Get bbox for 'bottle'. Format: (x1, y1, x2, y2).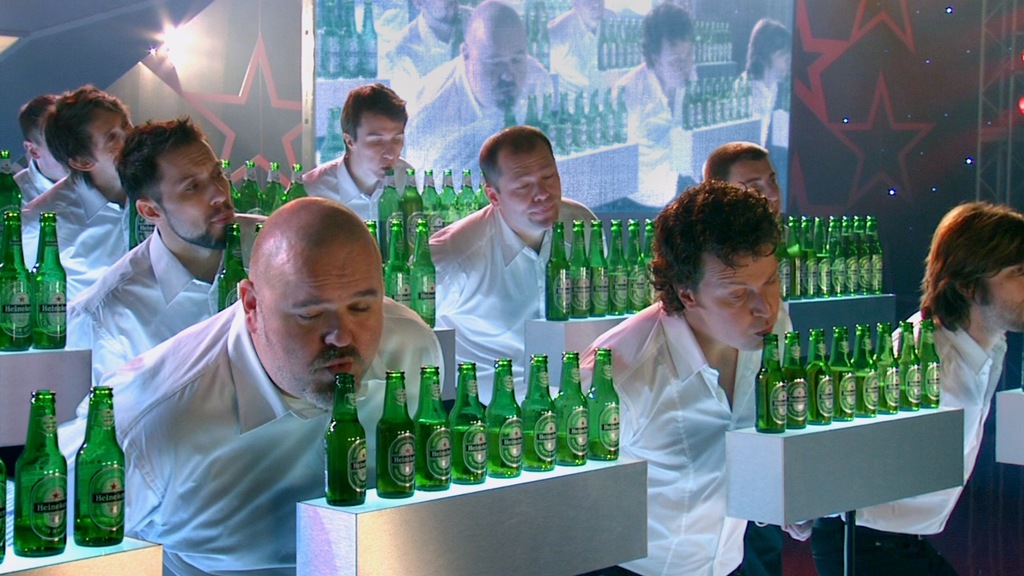
(73, 379, 122, 543).
